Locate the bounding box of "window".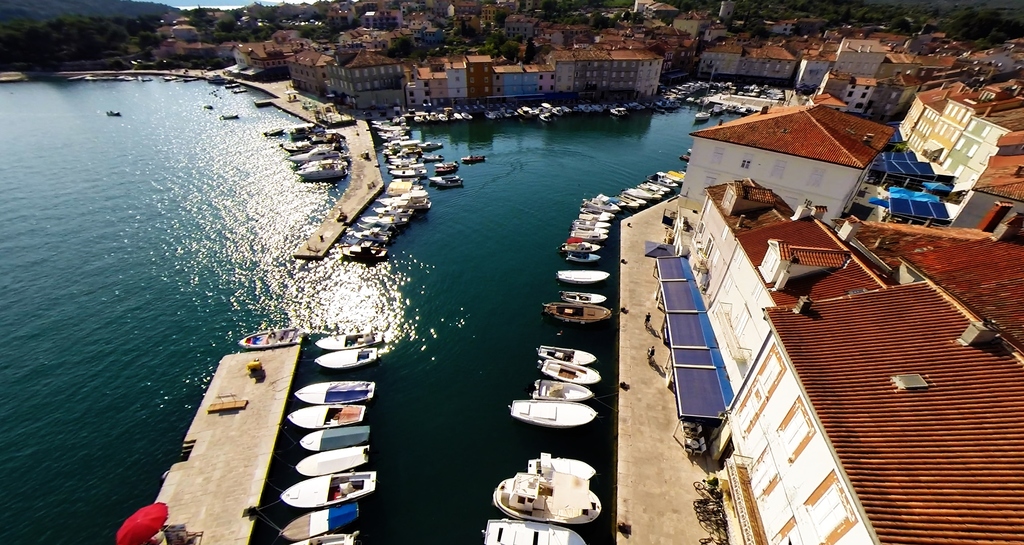
Bounding box: (left=906, top=134, right=913, bottom=140).
